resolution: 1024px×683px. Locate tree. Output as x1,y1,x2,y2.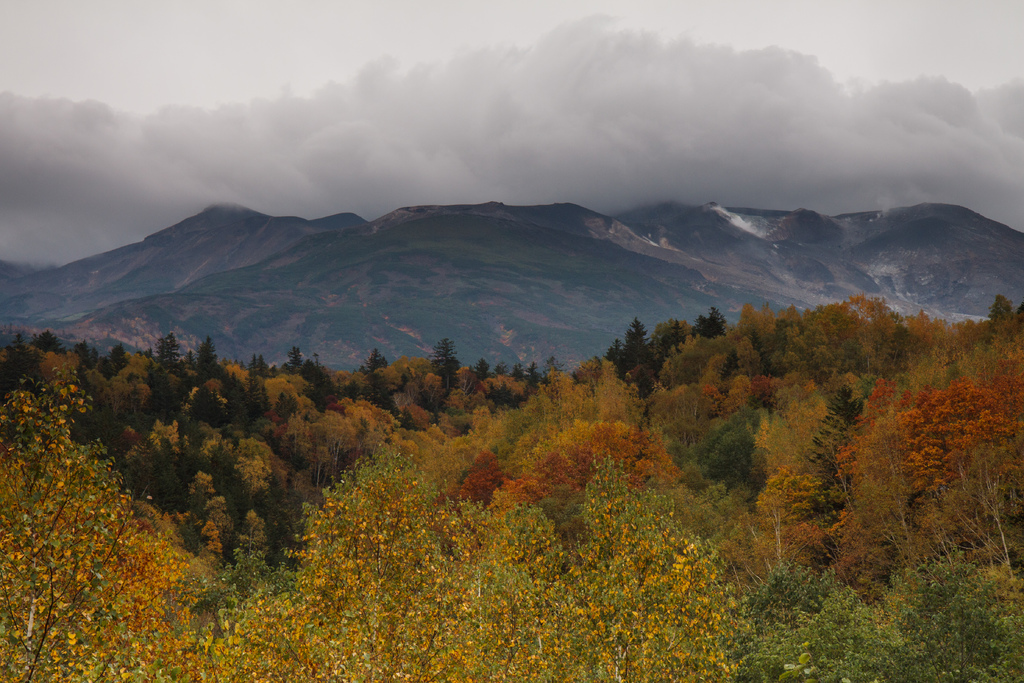
282,337,304,375.
